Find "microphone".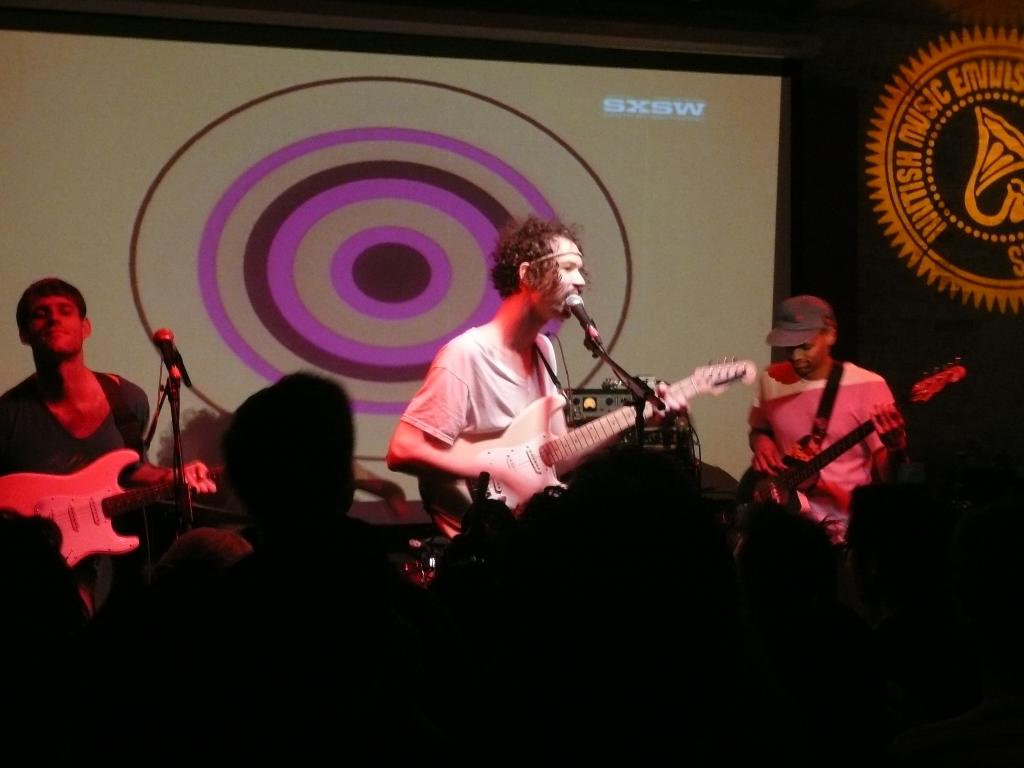
154,331,191,383.
